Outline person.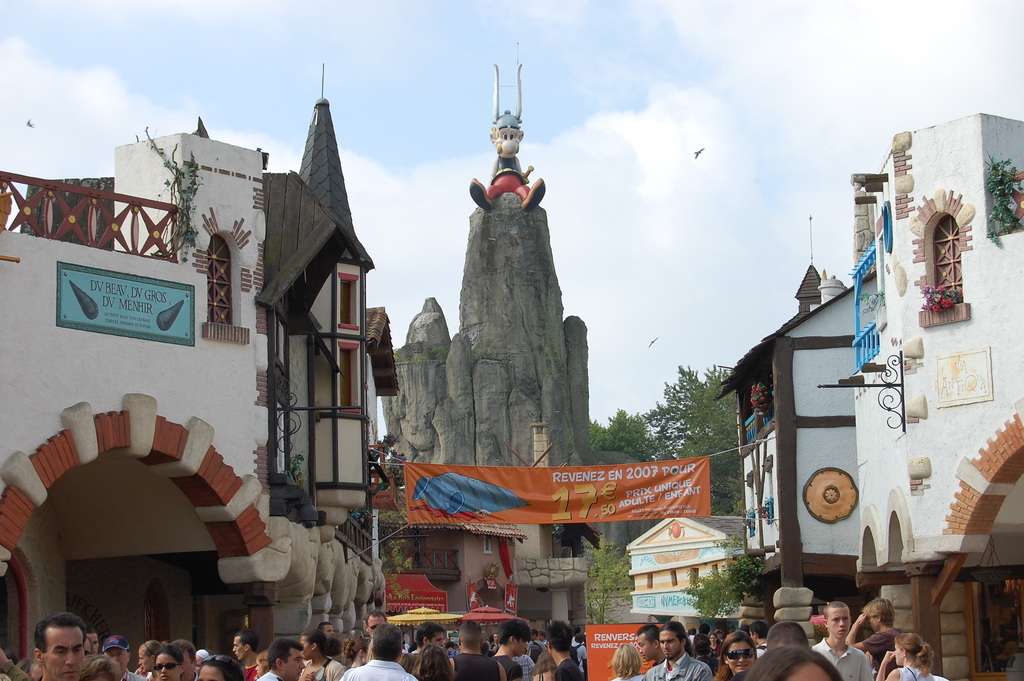
Outline: x1=342 y1=624 x2=417 y2=680.
